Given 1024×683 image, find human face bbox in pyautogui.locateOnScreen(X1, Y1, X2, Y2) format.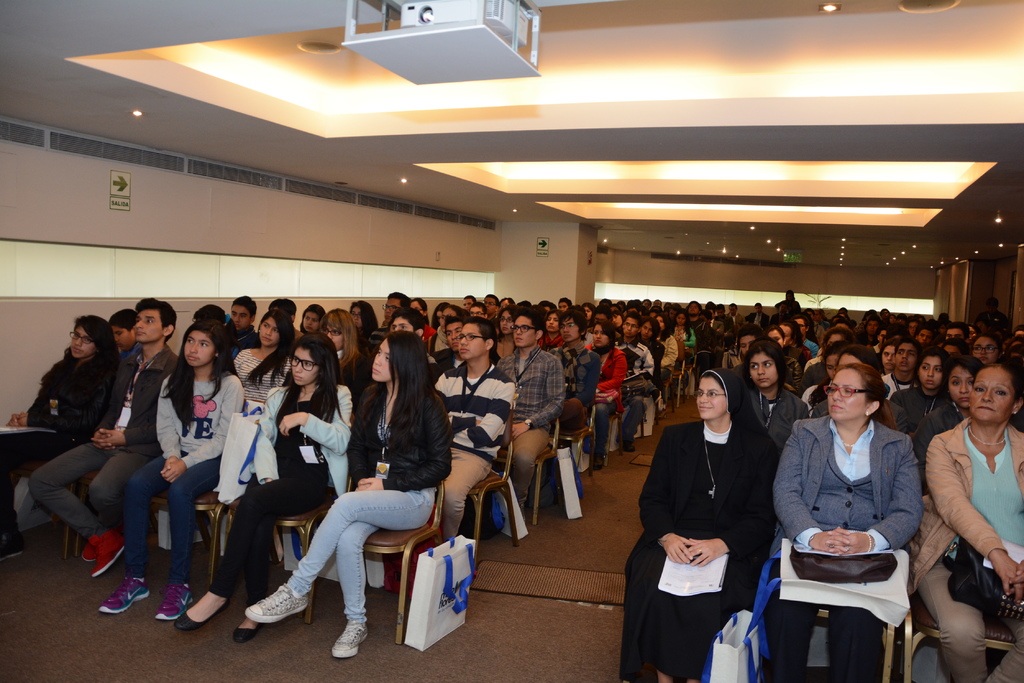
pyautogui.locateOnScreen(640, 320, 653, 339).
